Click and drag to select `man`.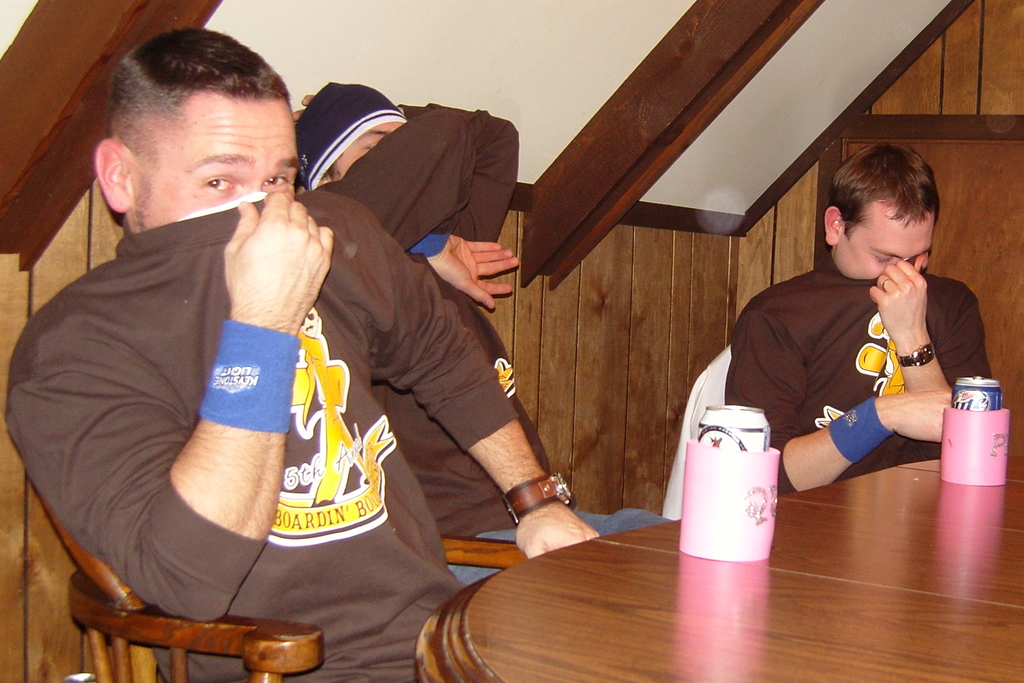
Selection: Rect(6, 30, 609, 682).
